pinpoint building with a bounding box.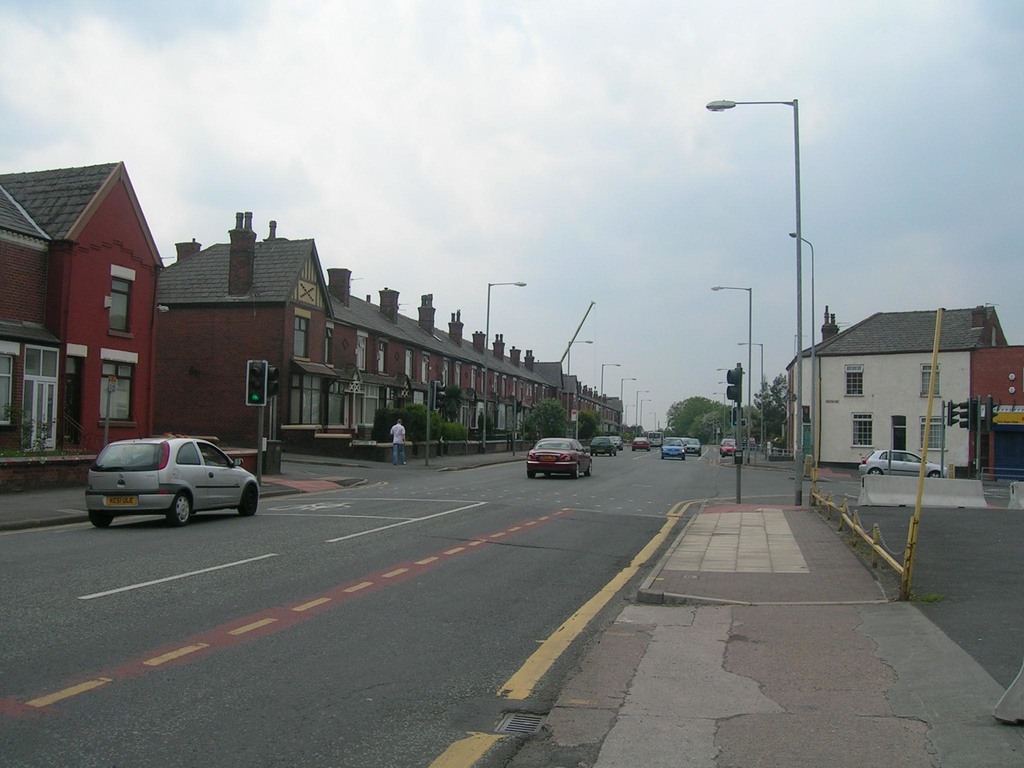
<bbox>151, 212, 622, 464</bbox>.
